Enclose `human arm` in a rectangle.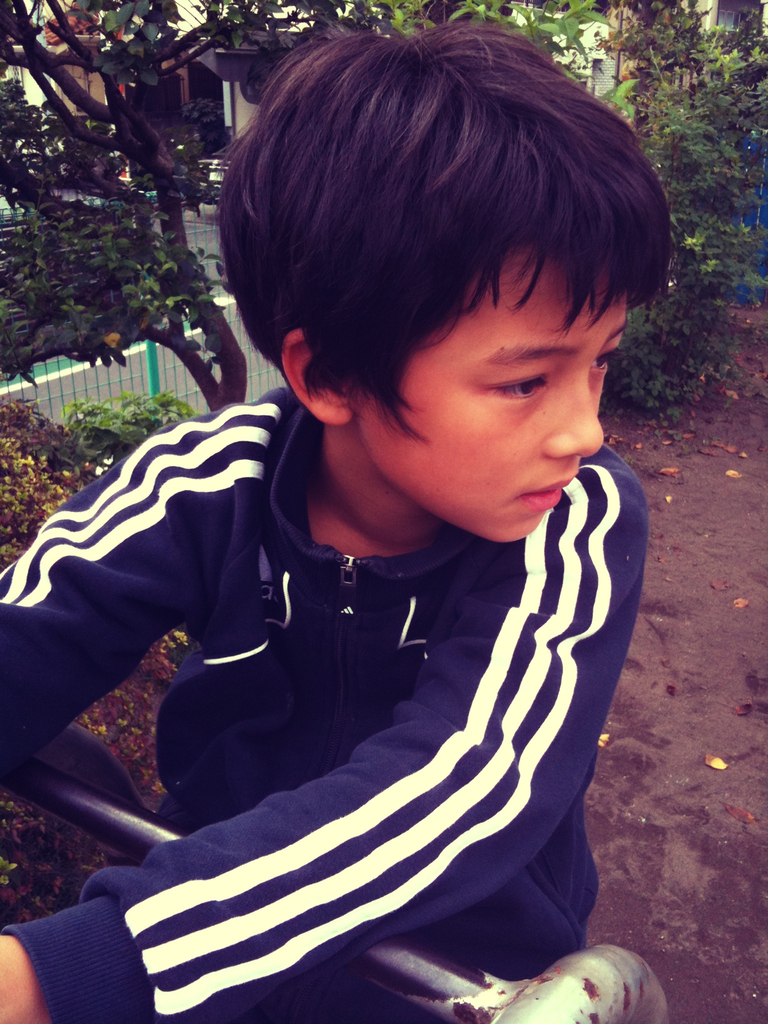
left=0, top=426, right=230, bottom=761.
